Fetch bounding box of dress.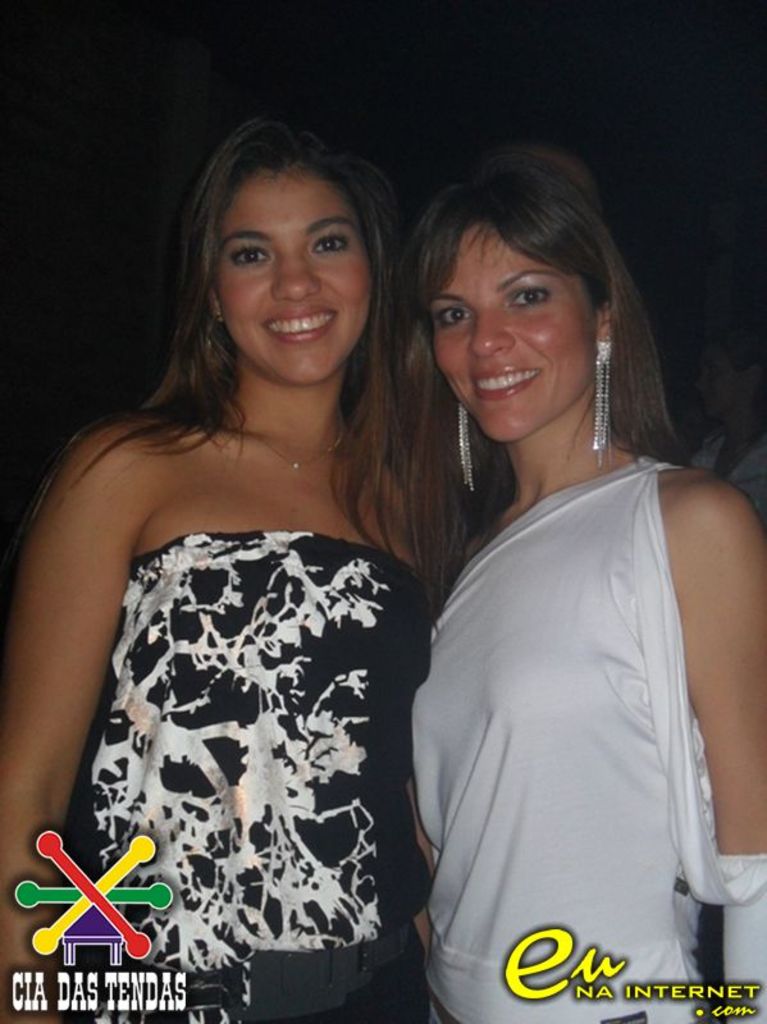
Bbox: x1=74, y1=535, x2=442, y2=1023.
